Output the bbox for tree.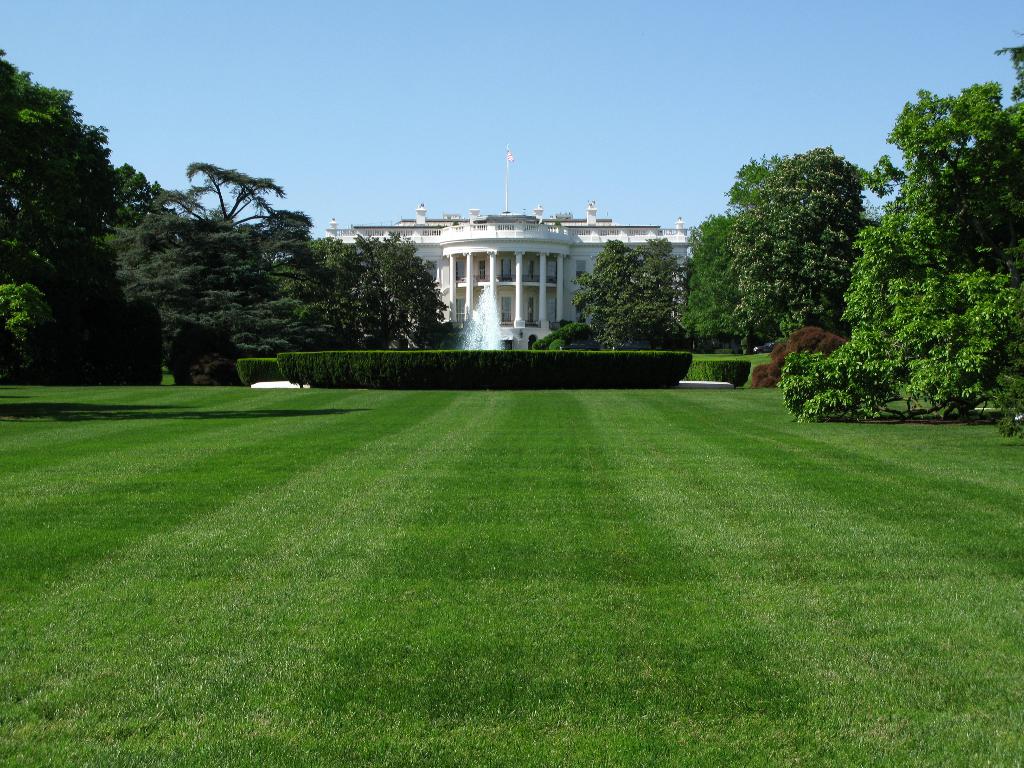
337/227/451/349.
